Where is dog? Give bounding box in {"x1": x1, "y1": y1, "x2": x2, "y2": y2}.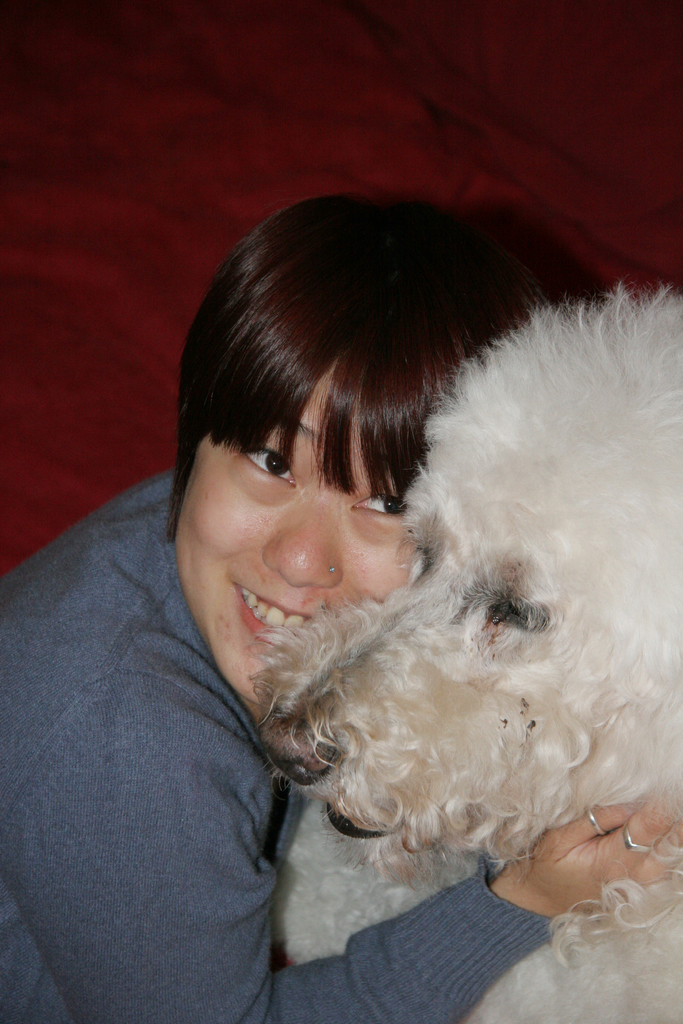
{"x1": 251, "y1": 281, "x2": 682, "y2": 1023}.
